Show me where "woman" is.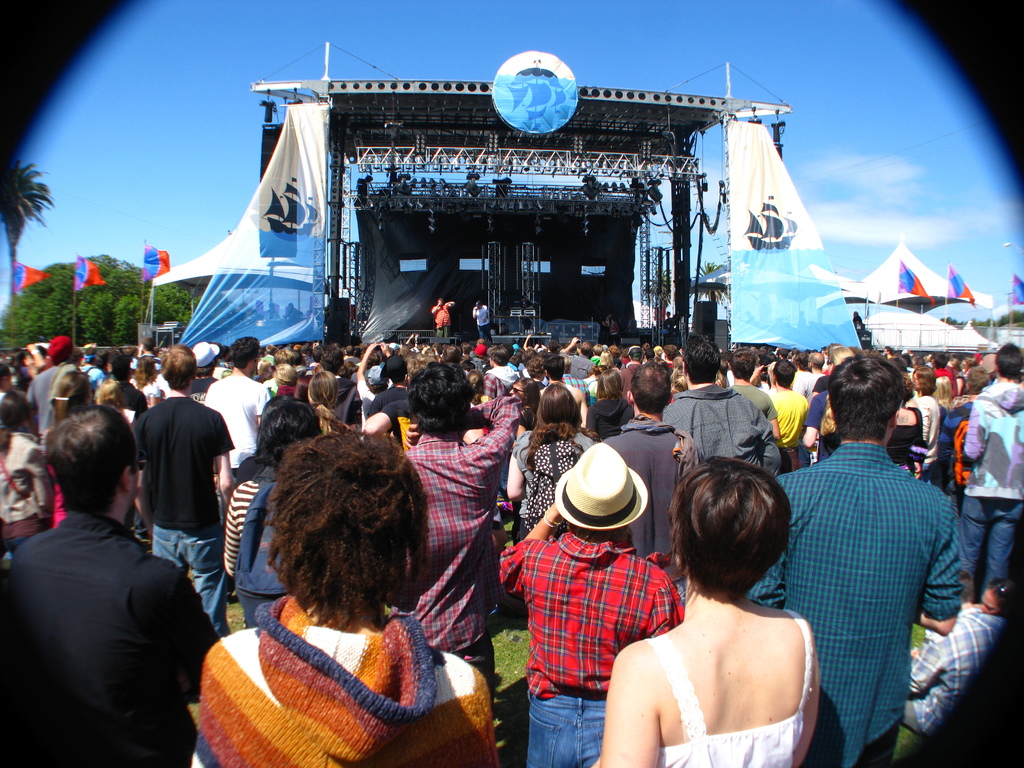
"woman" is at rect(908, 360, 941, 468).
